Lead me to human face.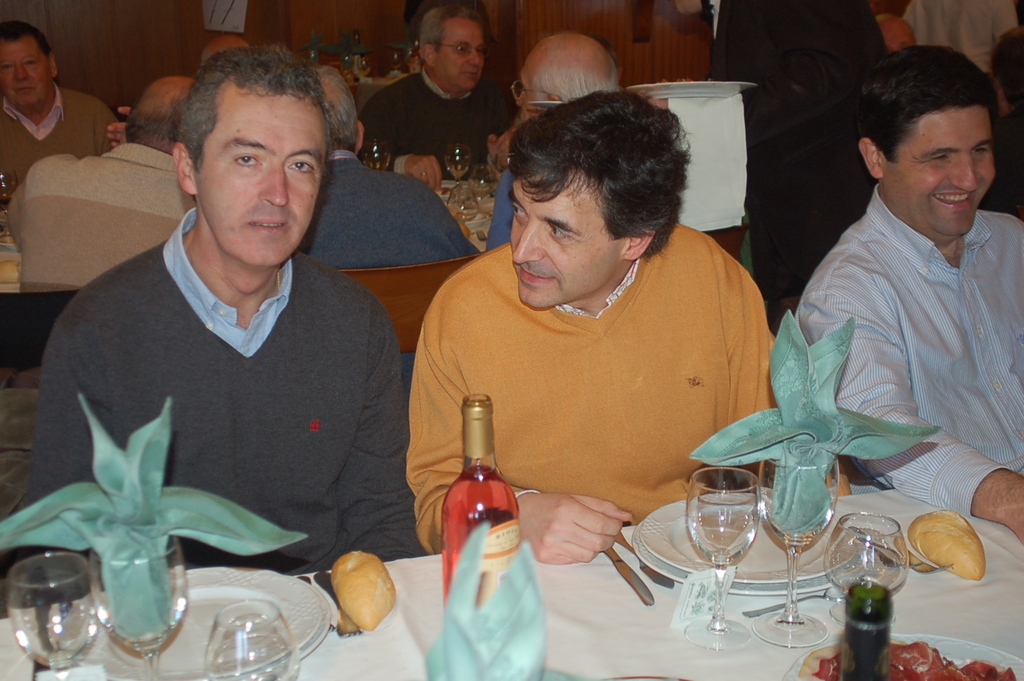
Lead to l=510, t=49, r=543, b=127.
